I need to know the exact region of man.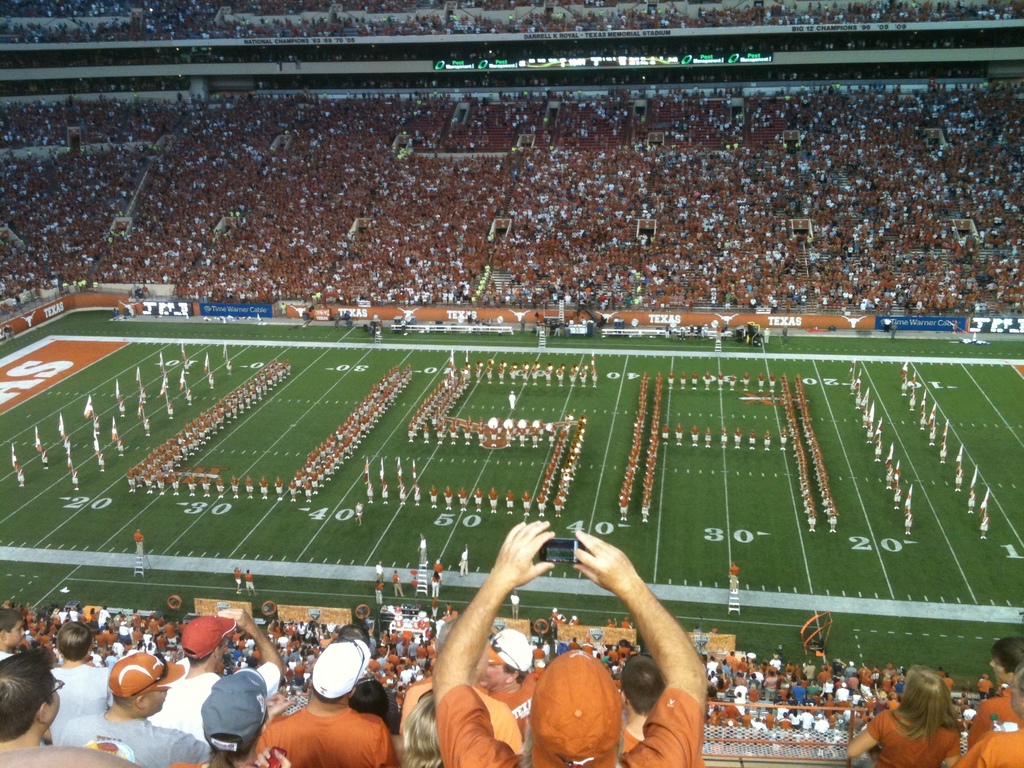
Region: {"x1": 250, "y1": 638, "x2": 397, "y2": 767}.
